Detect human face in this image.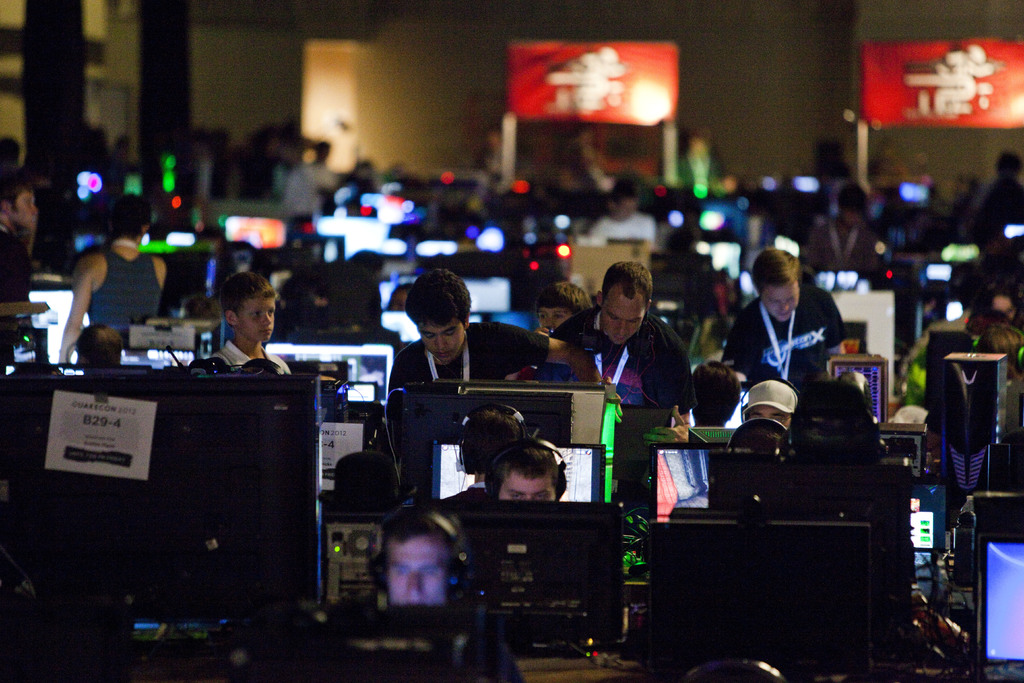
Detection: x1=745 y1=408 x2=794 y2=433.
